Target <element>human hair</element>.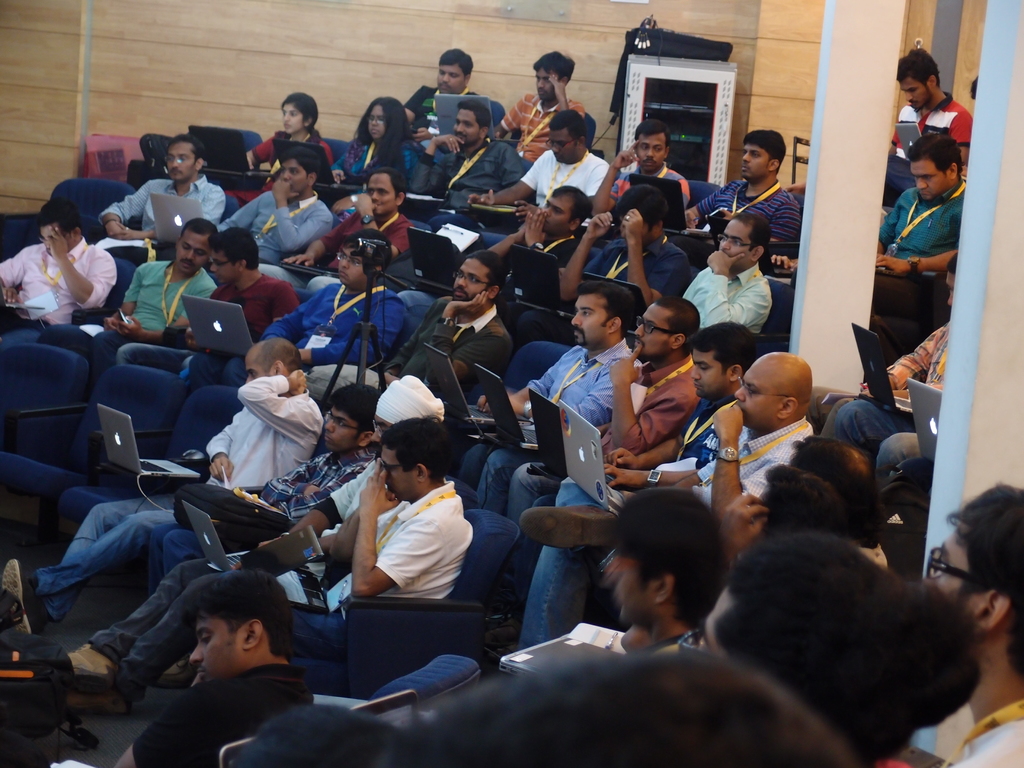
Target region: [left=552, top=186, right=592, bottom=226].
